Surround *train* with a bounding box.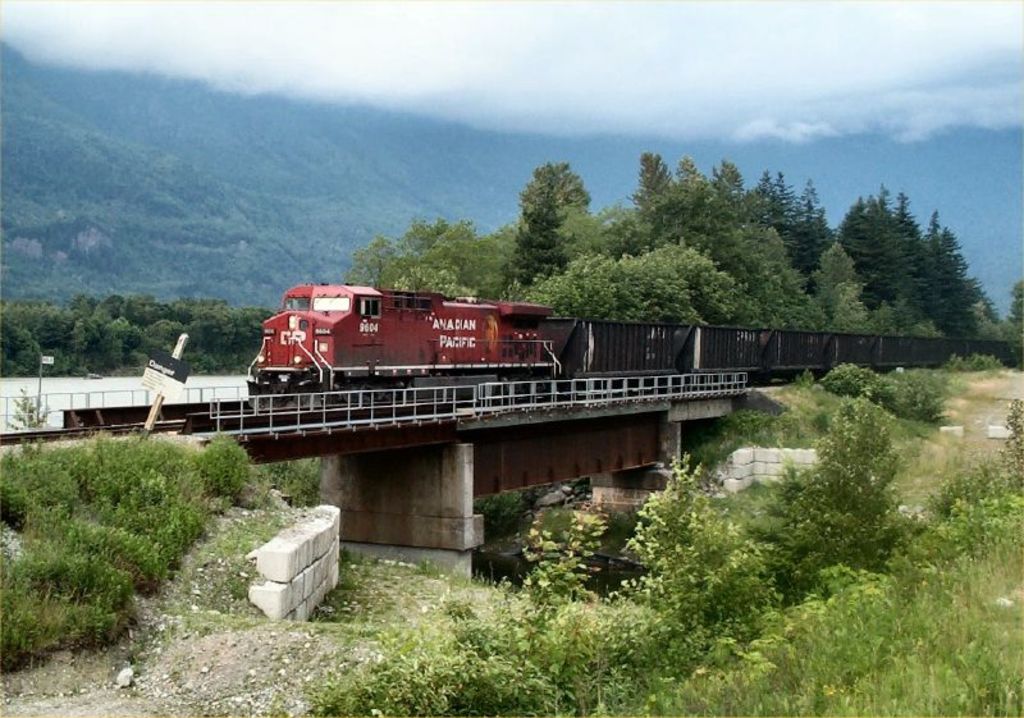
detection(244, 284, 1023, 410).
